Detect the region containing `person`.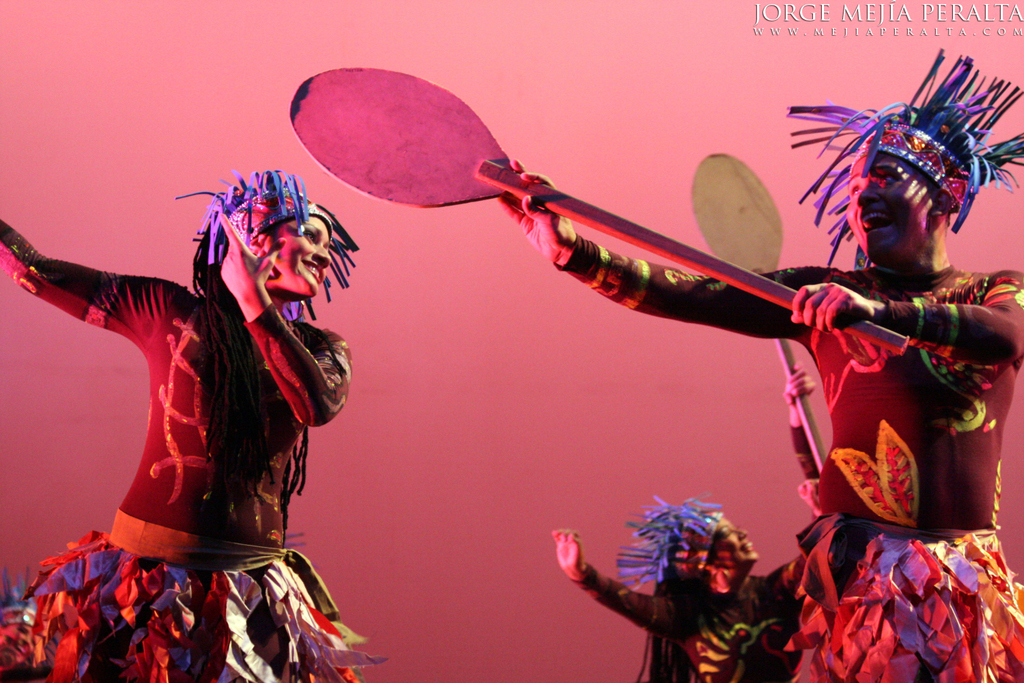
bbox=(551, 497, 816, 682).
